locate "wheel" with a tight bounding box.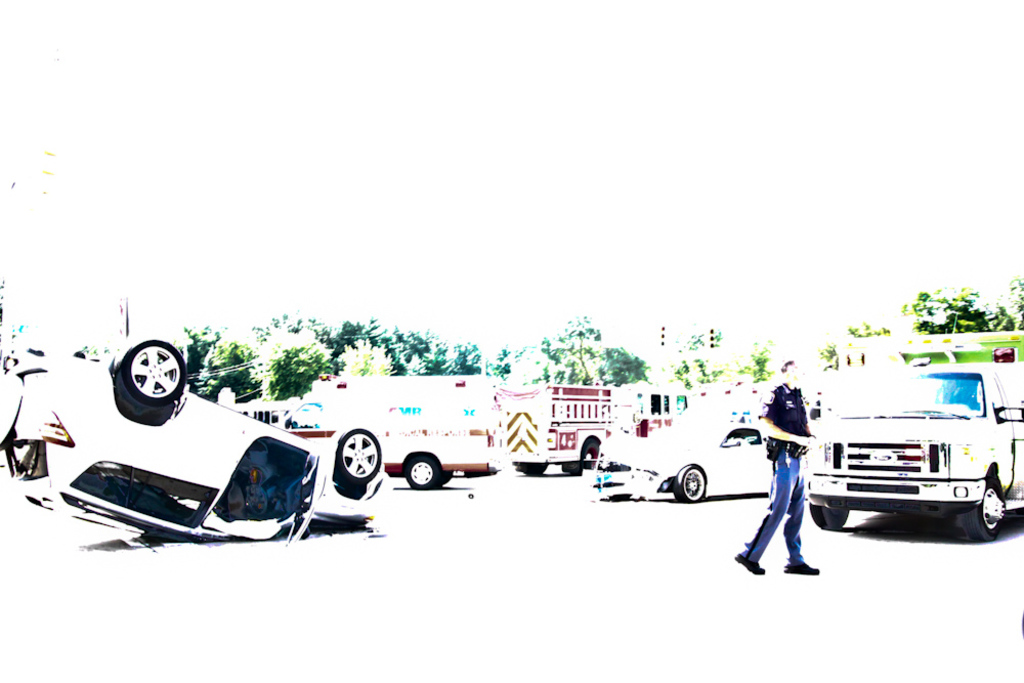
(678,465,706,501).
